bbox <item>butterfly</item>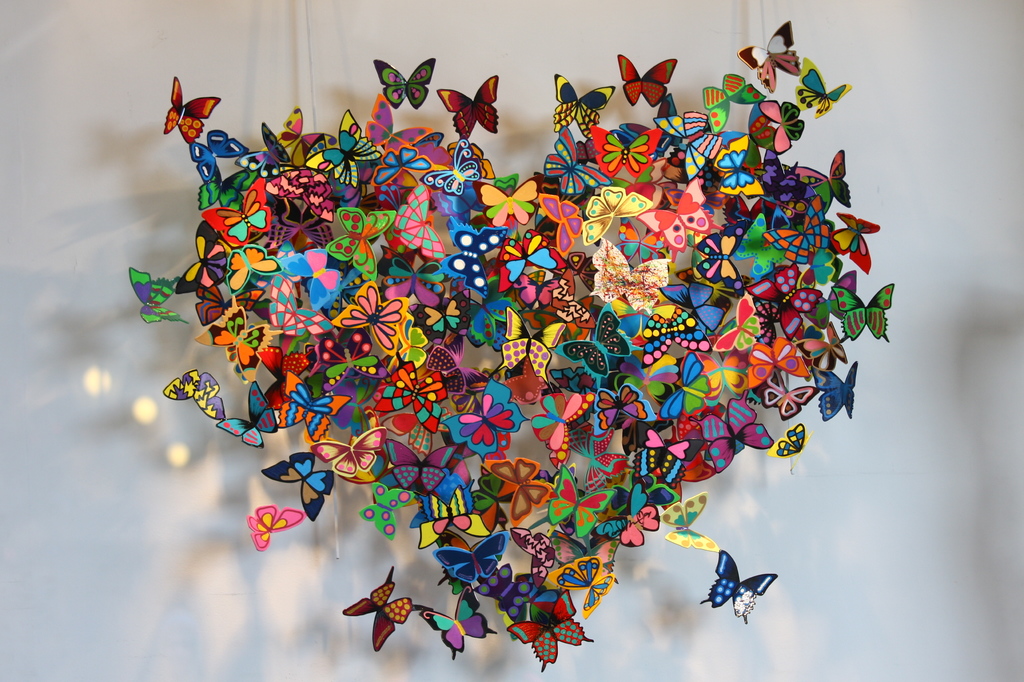
box(198, 158, 246, 209)
